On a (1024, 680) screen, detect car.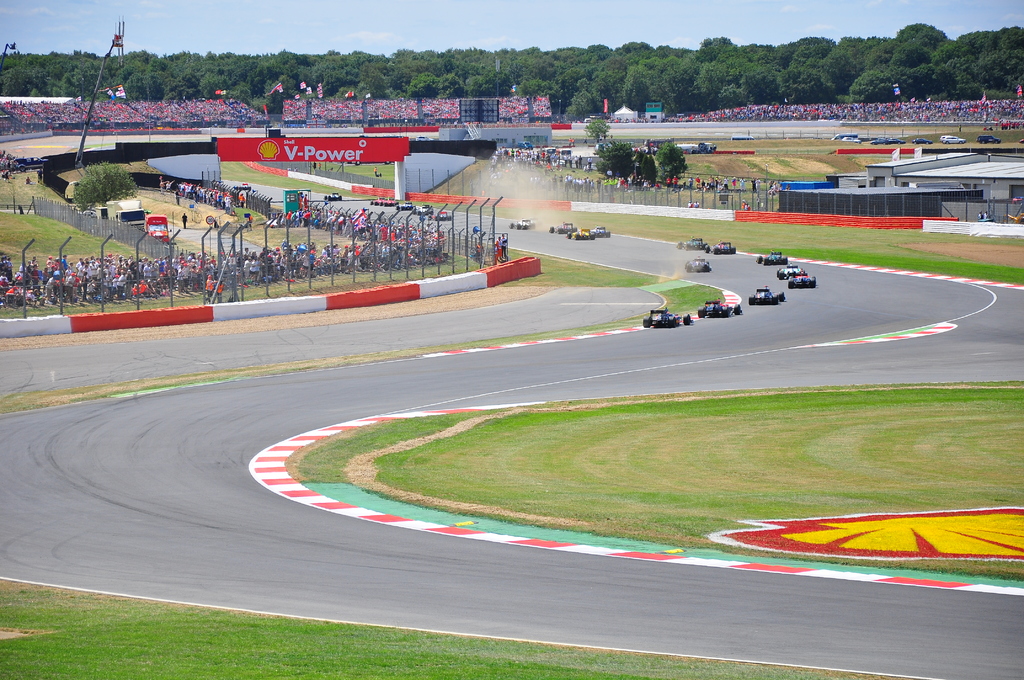
locate(833, 134, 856, 140).
